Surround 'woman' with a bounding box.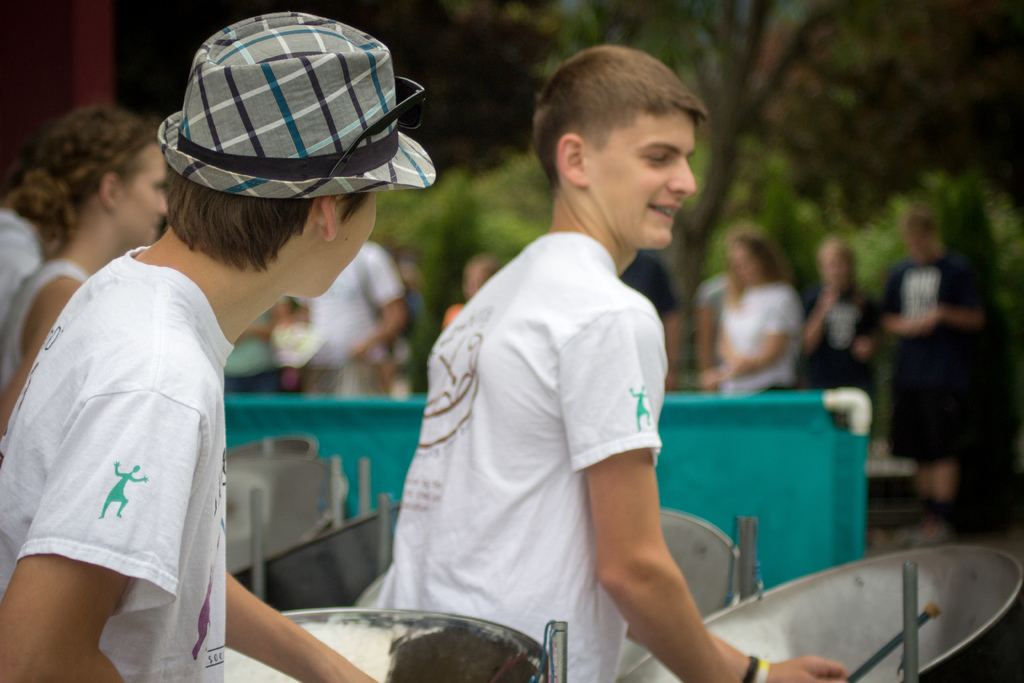
box(697, 223, 799, 403).
